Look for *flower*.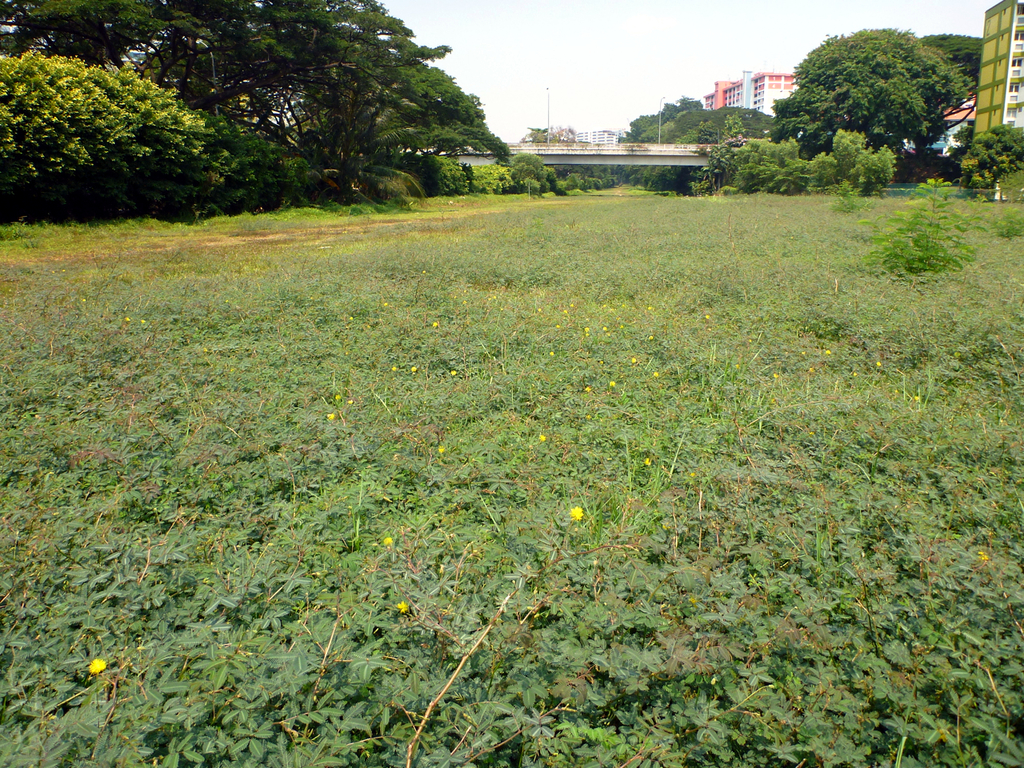
Found: (582,385,590,395).
